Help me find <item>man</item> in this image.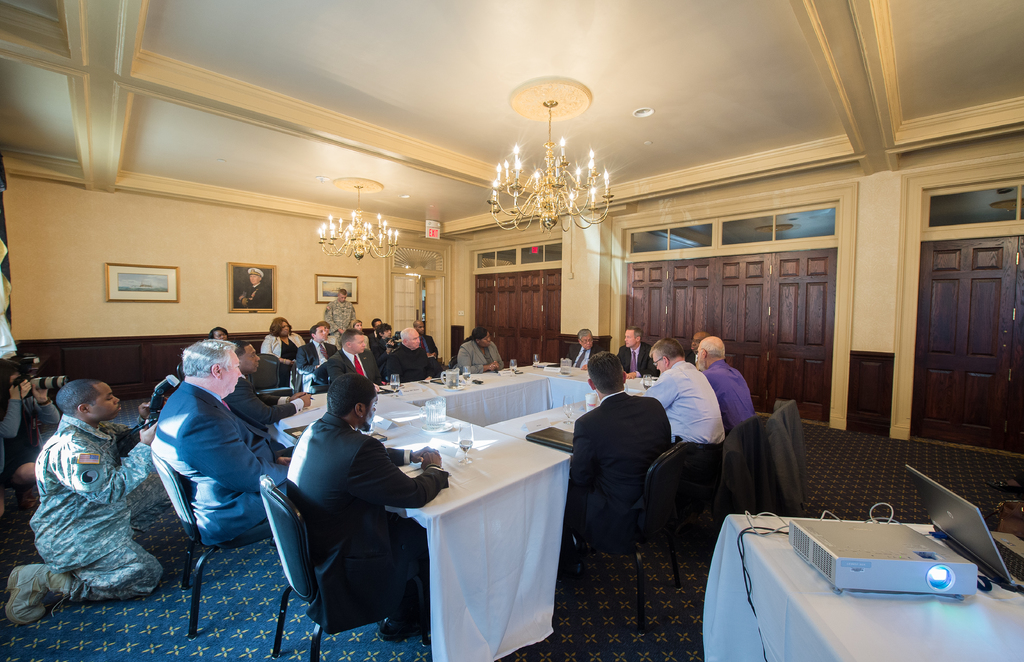
Found it: {"left": 569, "top": 350, "right": 669, "bottom": 551}.
